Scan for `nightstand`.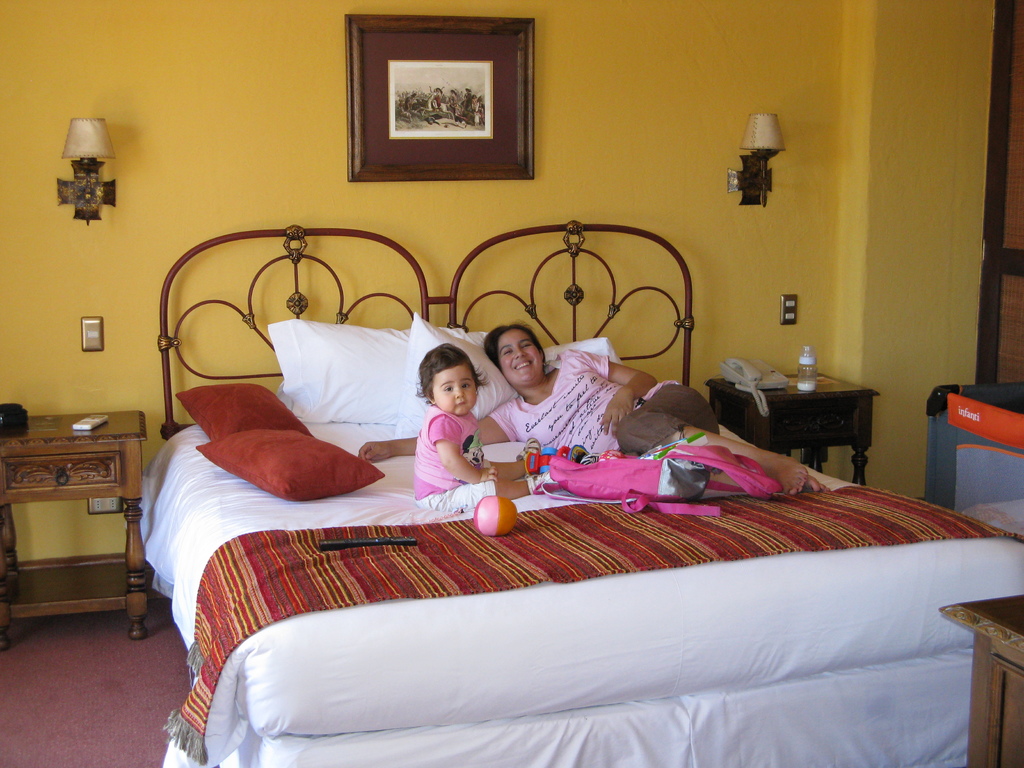
Scan result: Rect(701, 363, 882, 484).
